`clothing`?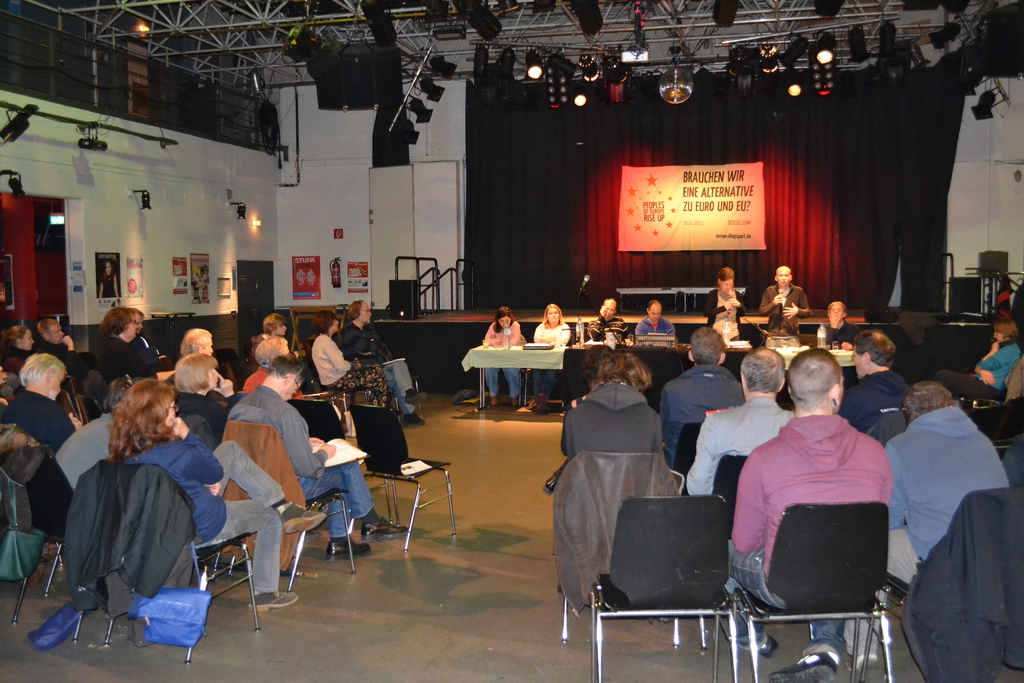
region(306, 331, 412, 417)
